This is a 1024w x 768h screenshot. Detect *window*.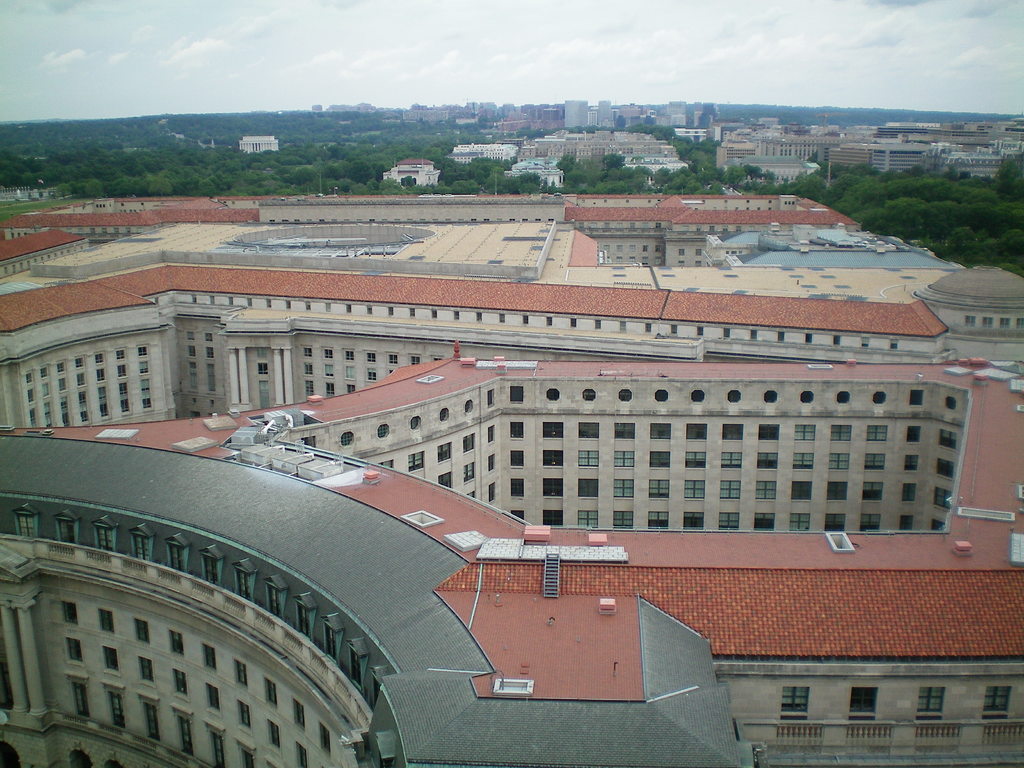
locate(238, 741, 253, 767).
